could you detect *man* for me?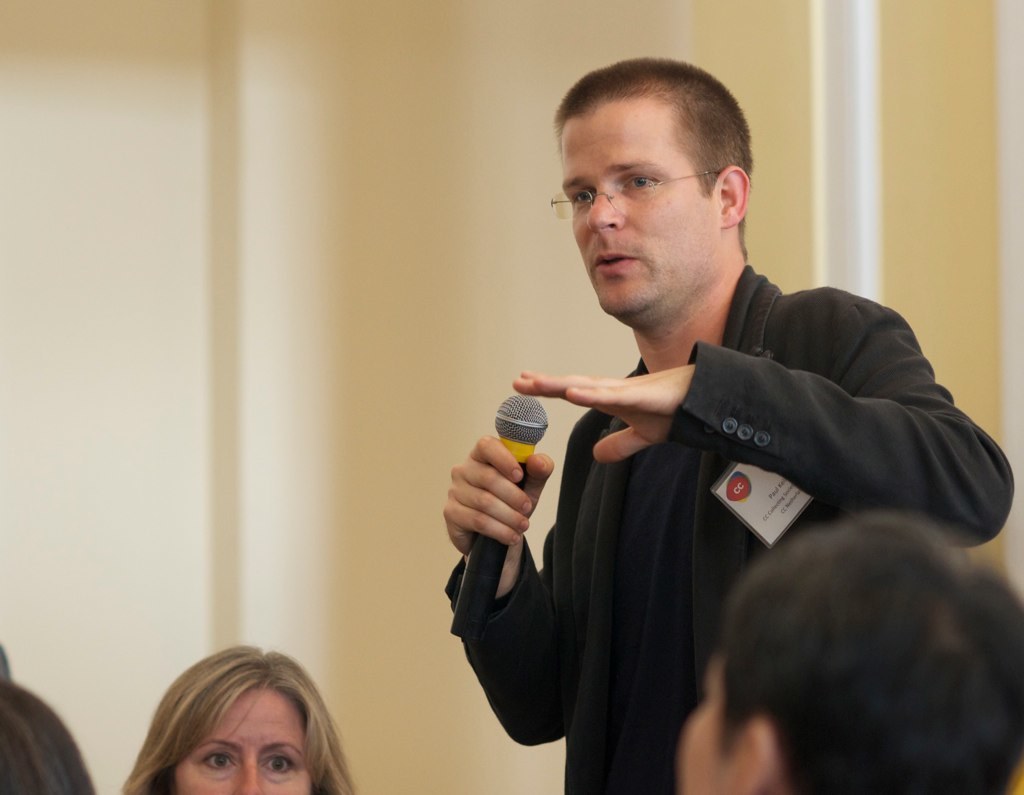
Detection result: bbox=(447, 89, 984, 773).
